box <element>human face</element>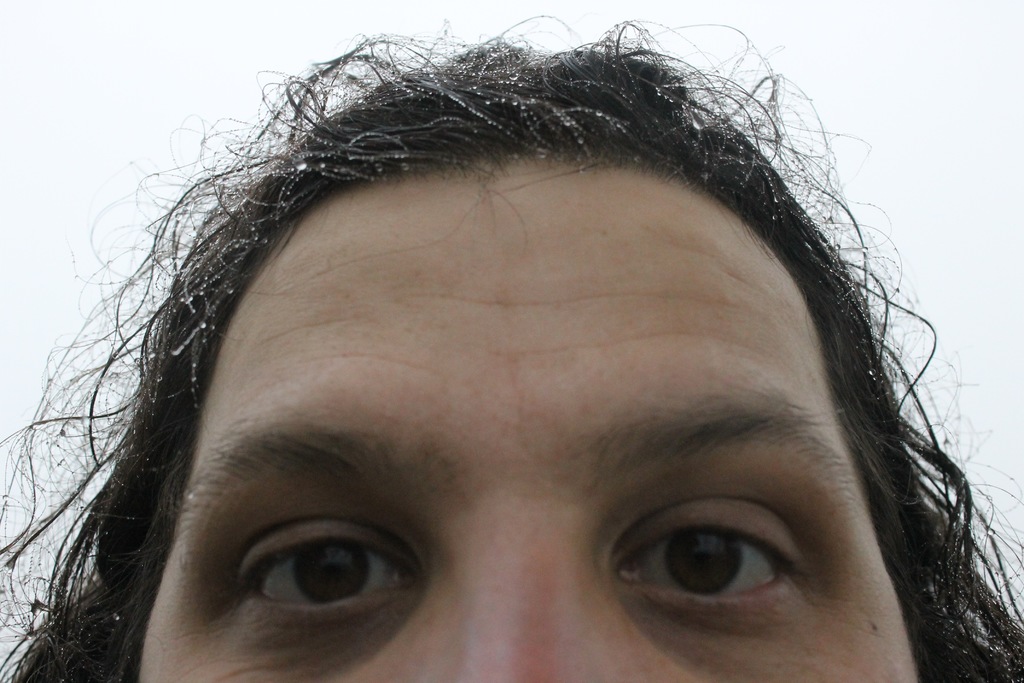
detection(138, 156, 918, 682)
